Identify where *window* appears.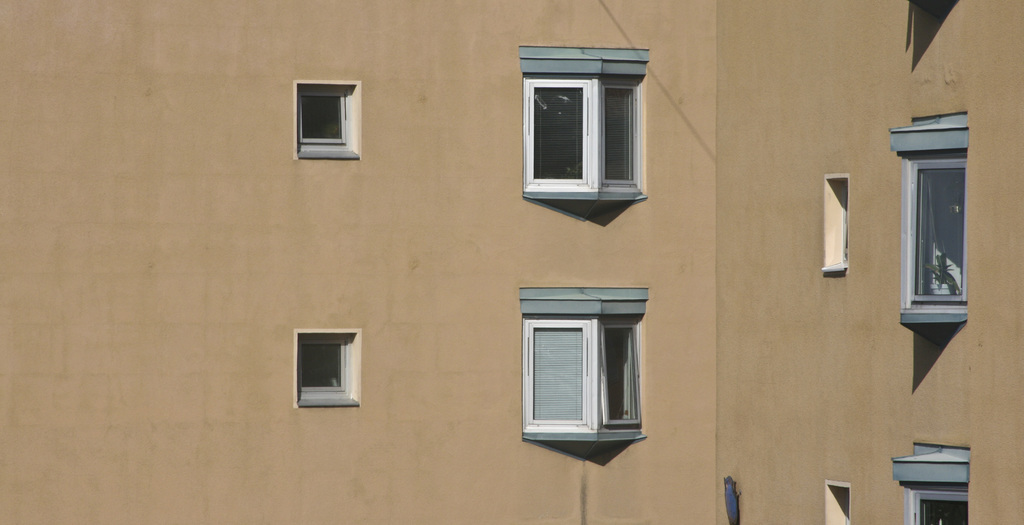
Appears at (x1=294, y1=78, x2=351, y2=147).
